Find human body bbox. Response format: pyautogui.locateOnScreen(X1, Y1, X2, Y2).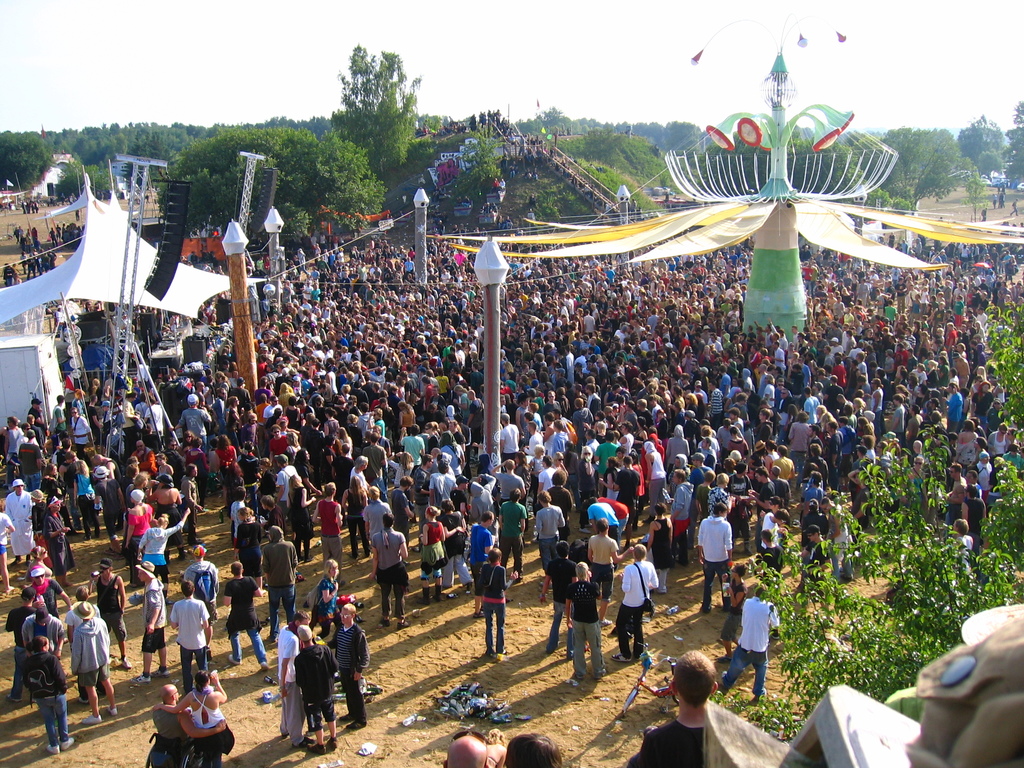
pyautogui.locateOnScreen(479, 561, 521, 663).
